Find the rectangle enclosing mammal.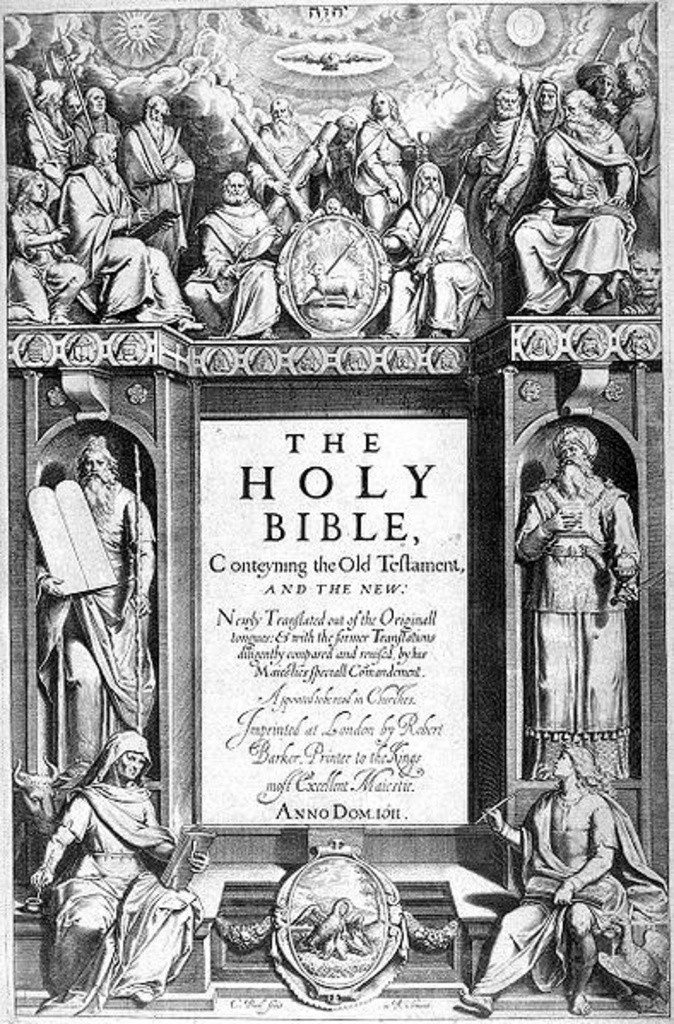
region(39, 438, 157, 769).
